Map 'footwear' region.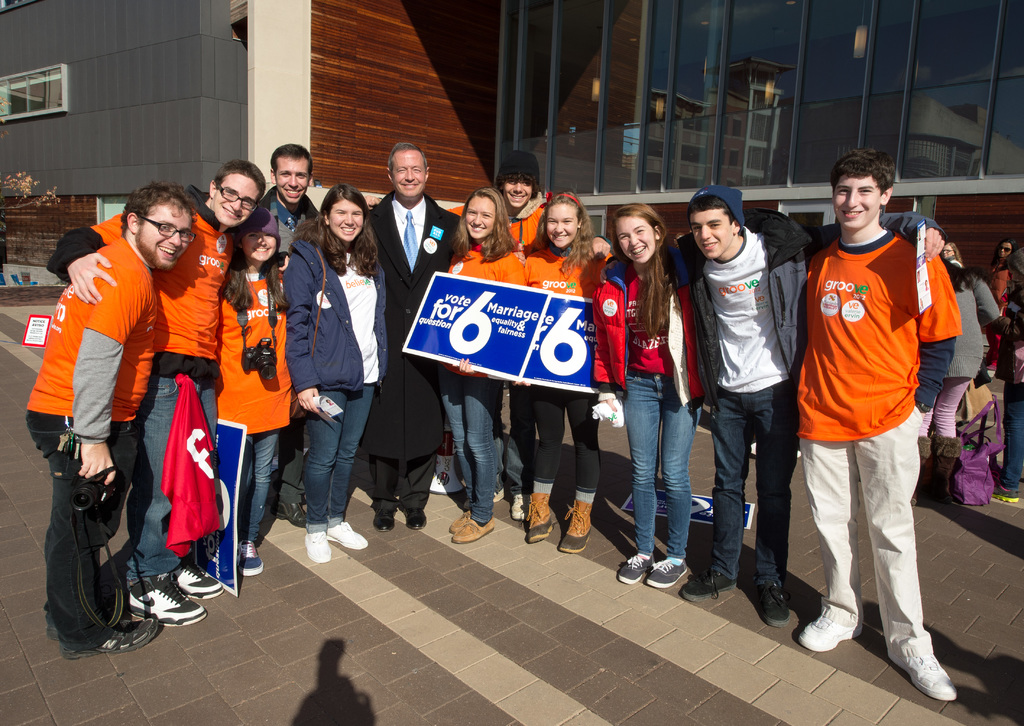
Mapped to 450/506/468/535.
